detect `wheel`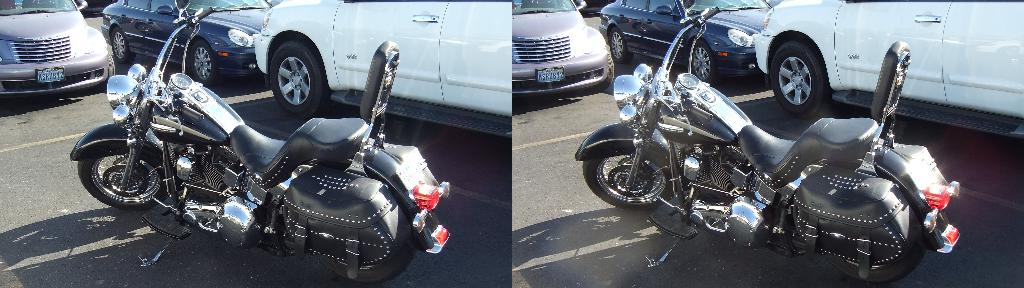
[606, 26, 630, 61]
